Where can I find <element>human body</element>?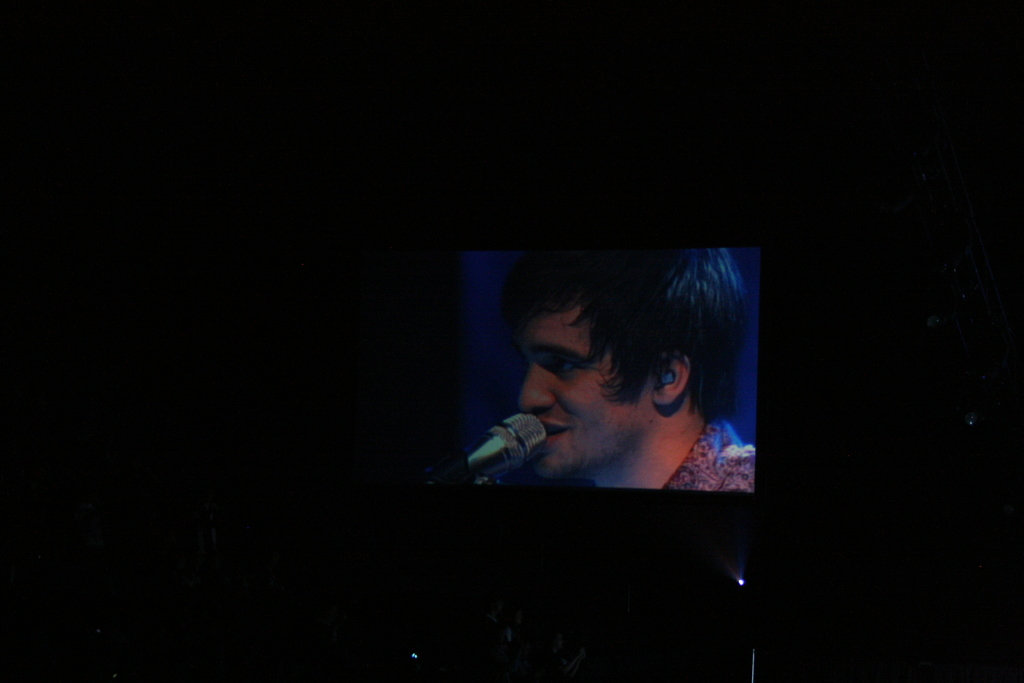
You can find it at 476:245:756:491.
